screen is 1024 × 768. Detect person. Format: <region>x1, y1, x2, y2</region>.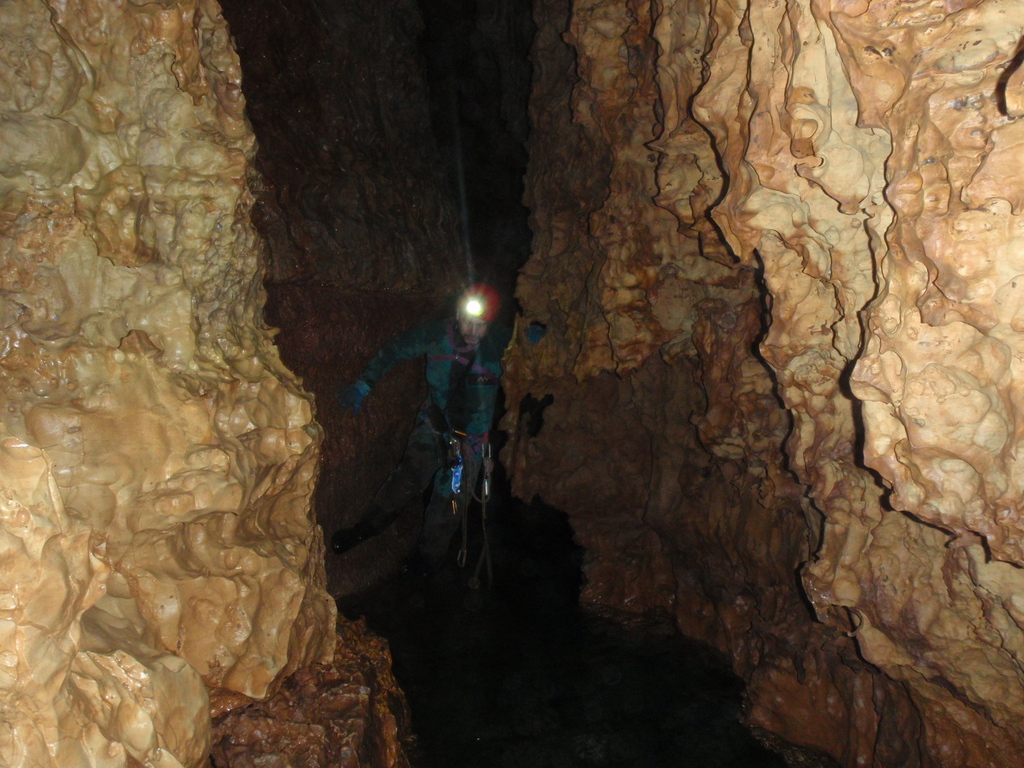
<region>335, 277, 509, 604</region>.
